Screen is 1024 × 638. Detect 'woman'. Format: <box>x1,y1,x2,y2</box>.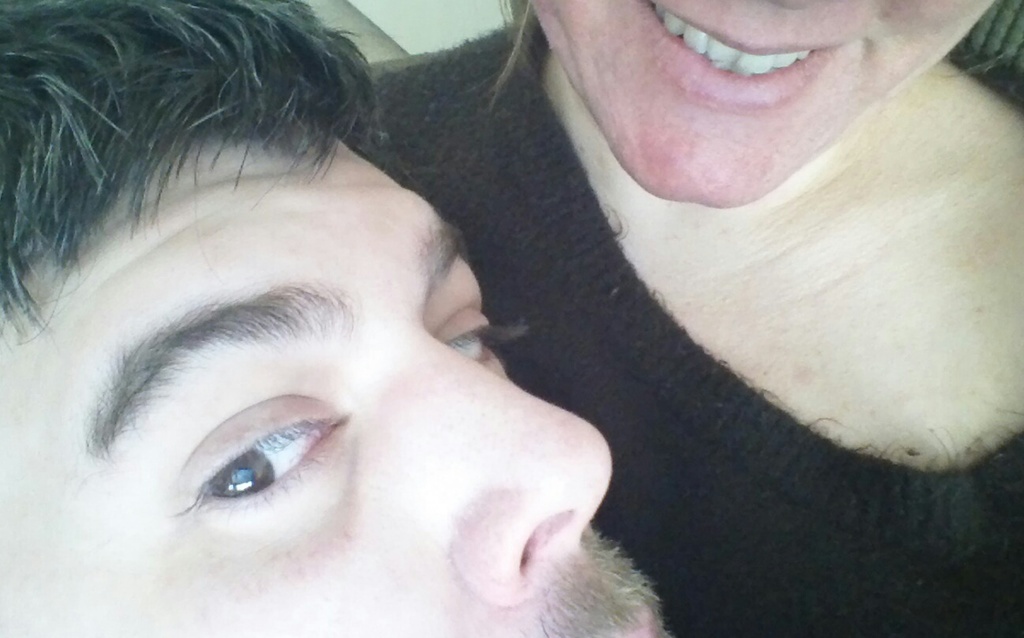
<box>306,0,975,632</box>.
